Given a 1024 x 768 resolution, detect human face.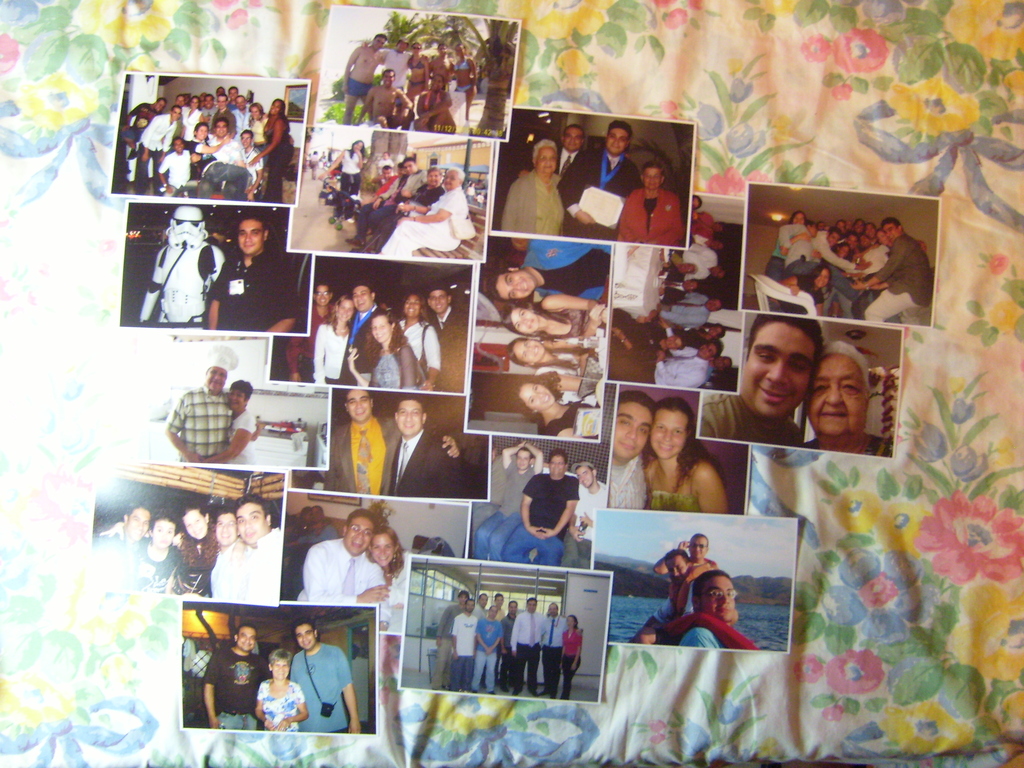
295,622,316,651.
